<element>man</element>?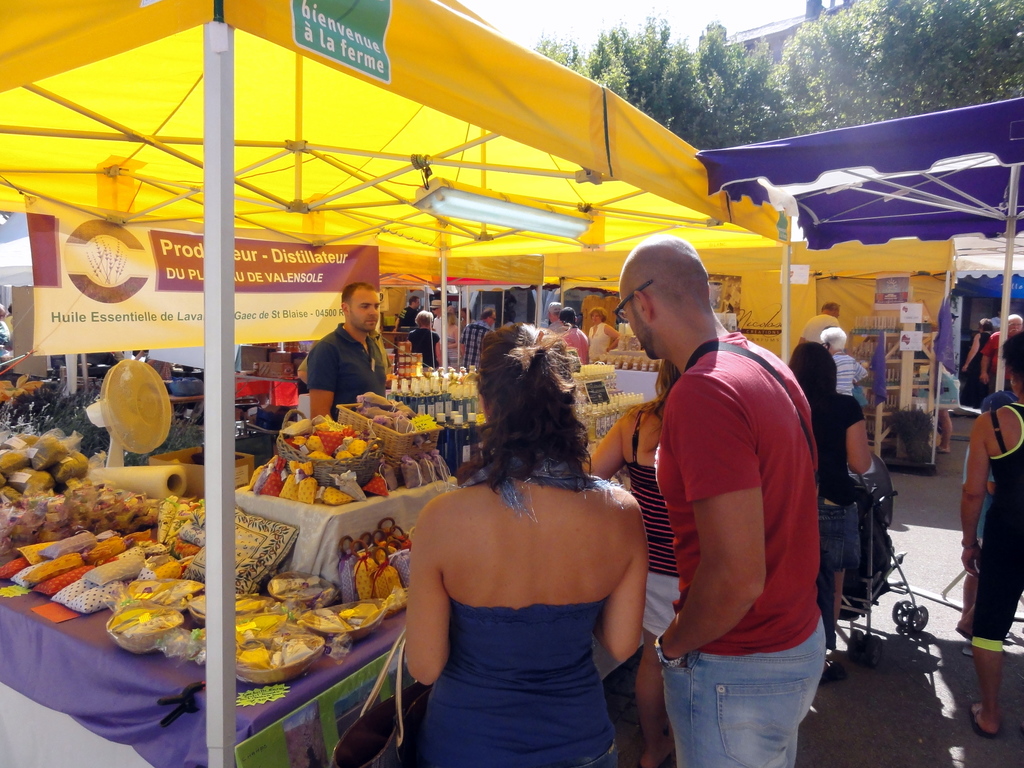
x1=426, y1=296, x2=447, y2=342
